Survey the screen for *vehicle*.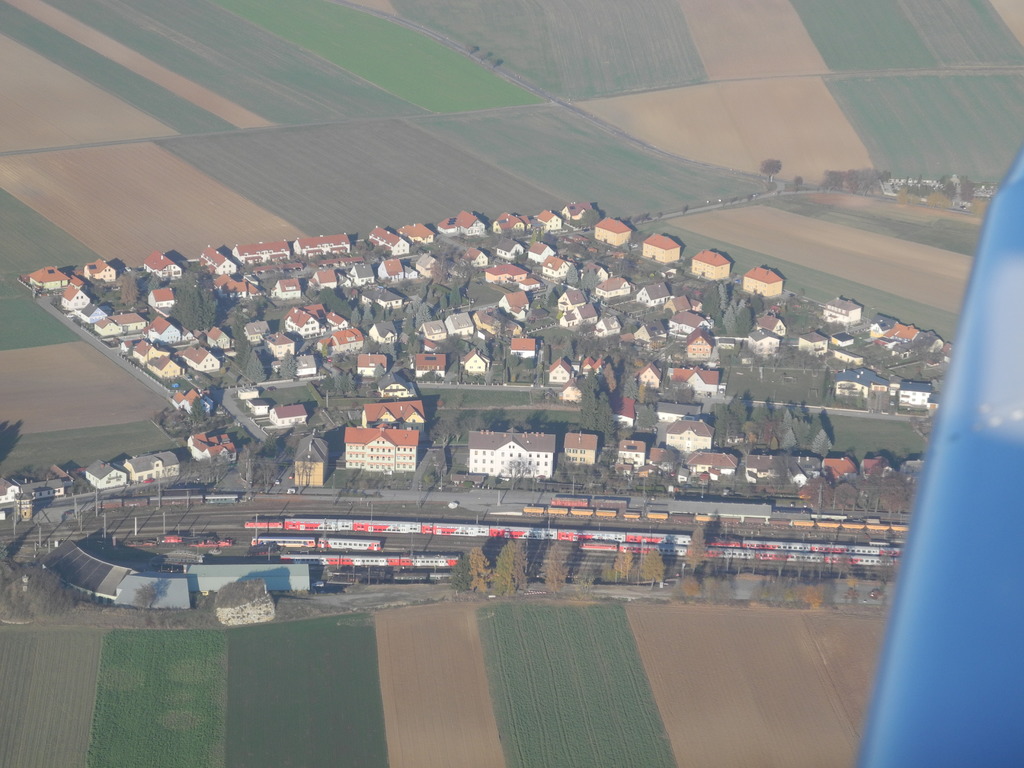
Survey found: <bbox>853, 143, 1023, 767</bbox>.
